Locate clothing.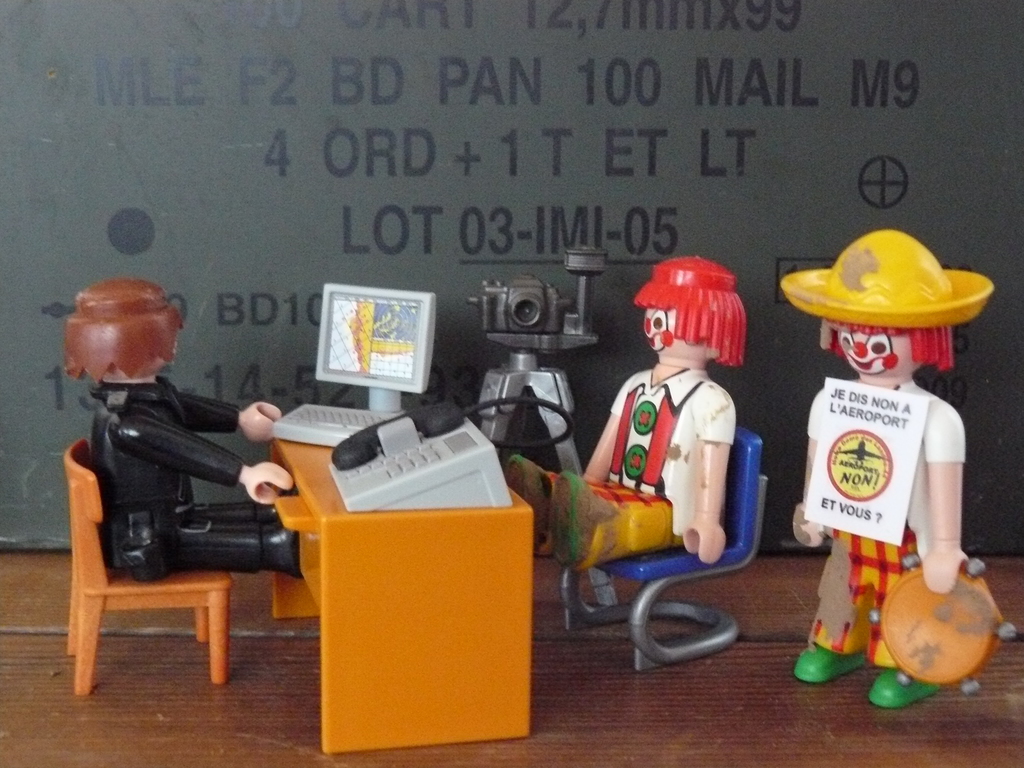
Bounding box: [794, 381, 966, 675].
